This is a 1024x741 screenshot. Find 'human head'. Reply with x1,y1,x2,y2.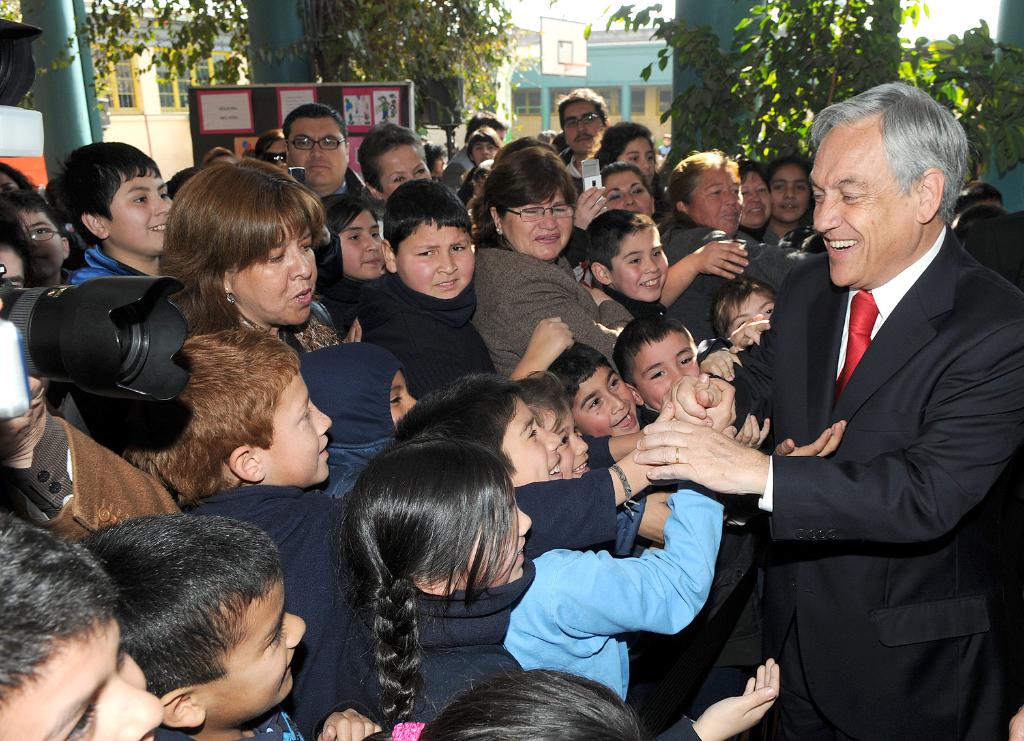
490,146,579,265.
